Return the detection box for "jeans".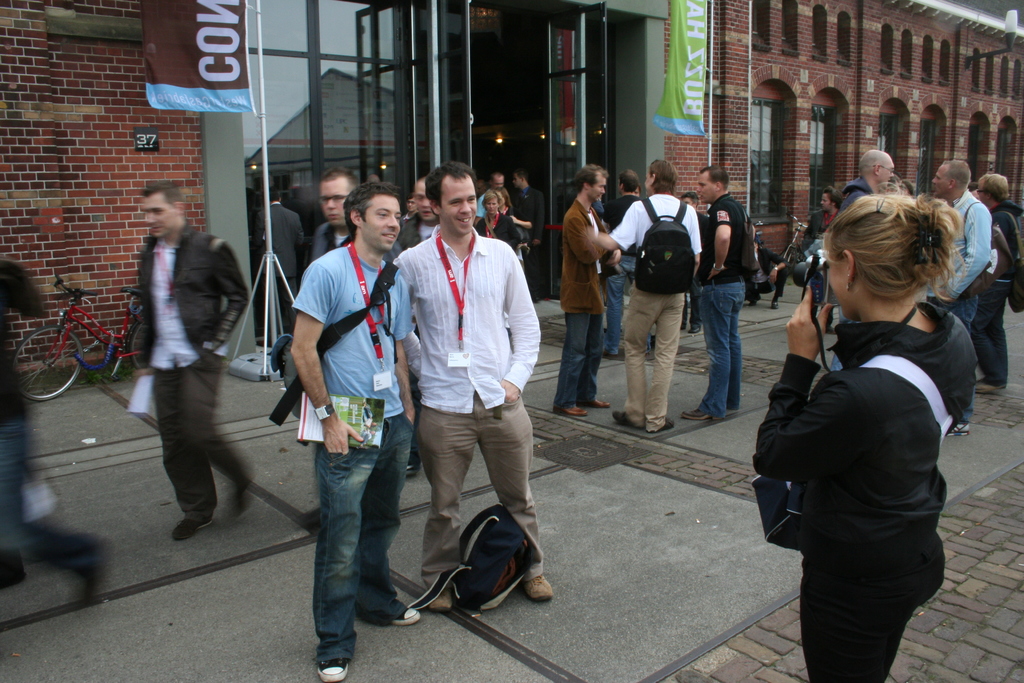
crop(152, 365, 252, 511).
